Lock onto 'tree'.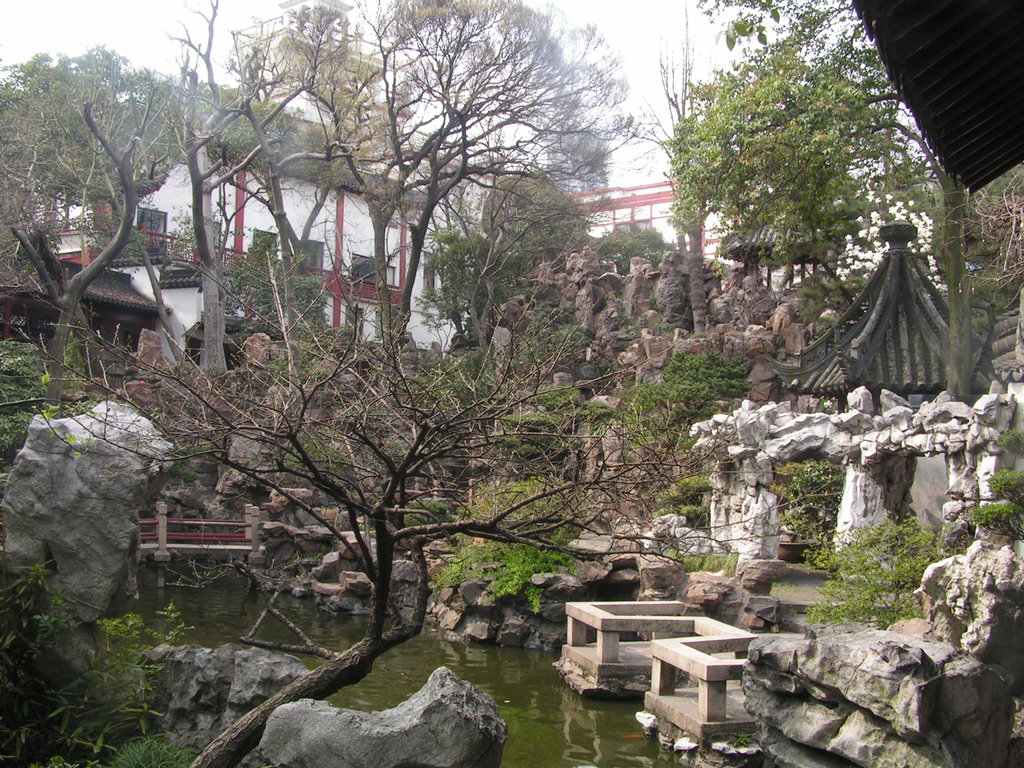
Locked: select_region(413, 226, 488, 358).
